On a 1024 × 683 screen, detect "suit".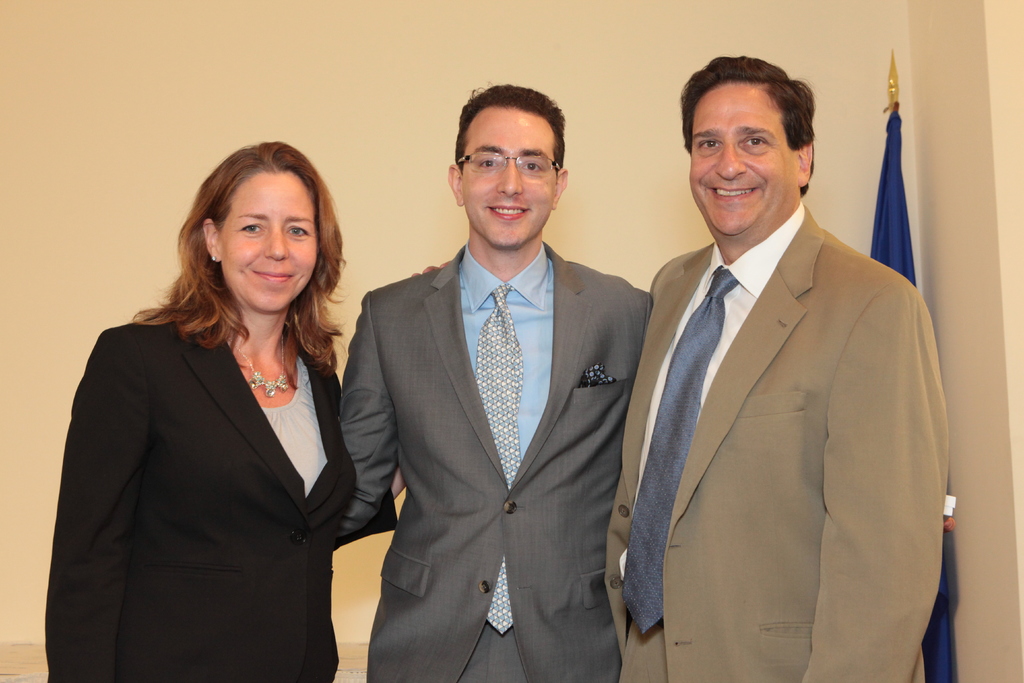
611/70/952/679.
